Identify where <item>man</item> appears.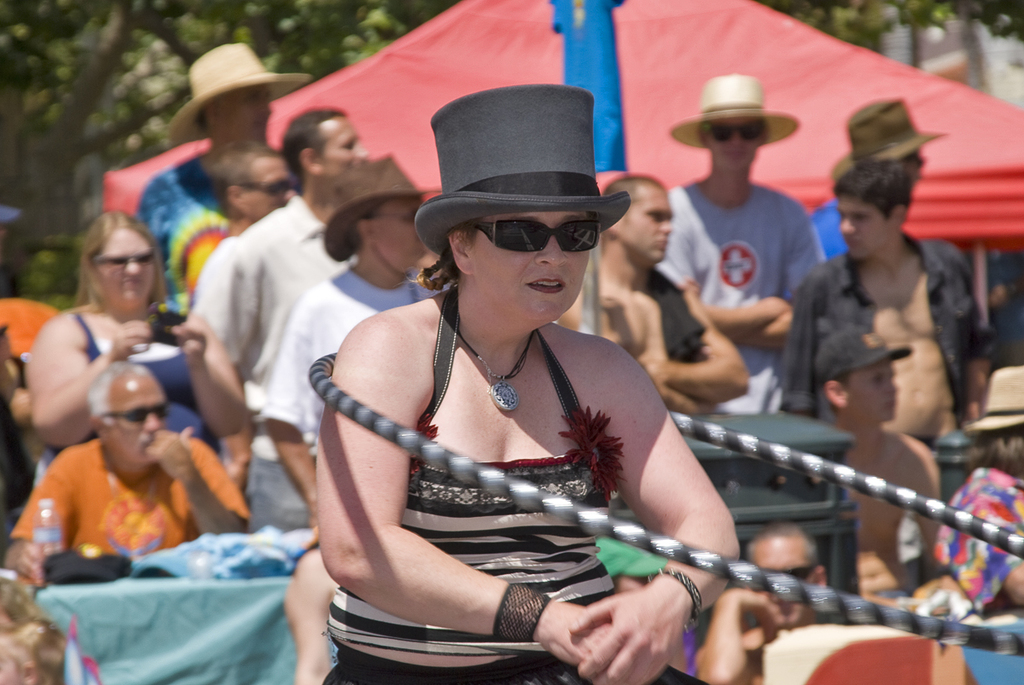
Appears at {"left": 701, "top": 525, "right": 823, "bottom": 684}.
